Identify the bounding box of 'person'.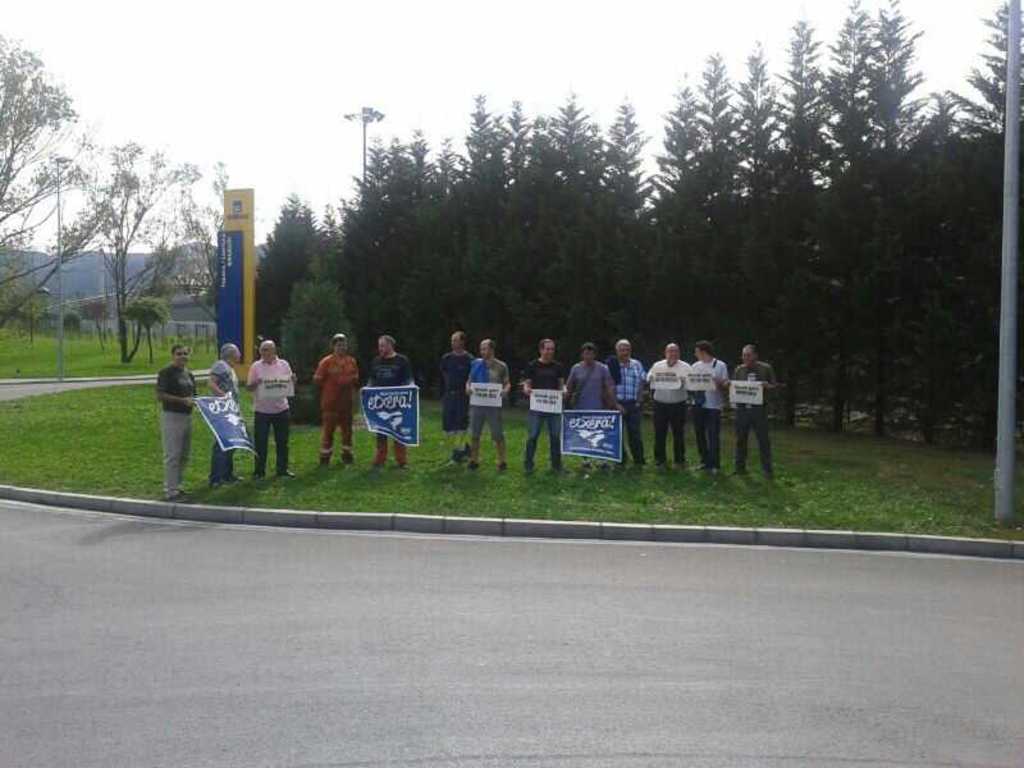
241, 334, 296, 479.
